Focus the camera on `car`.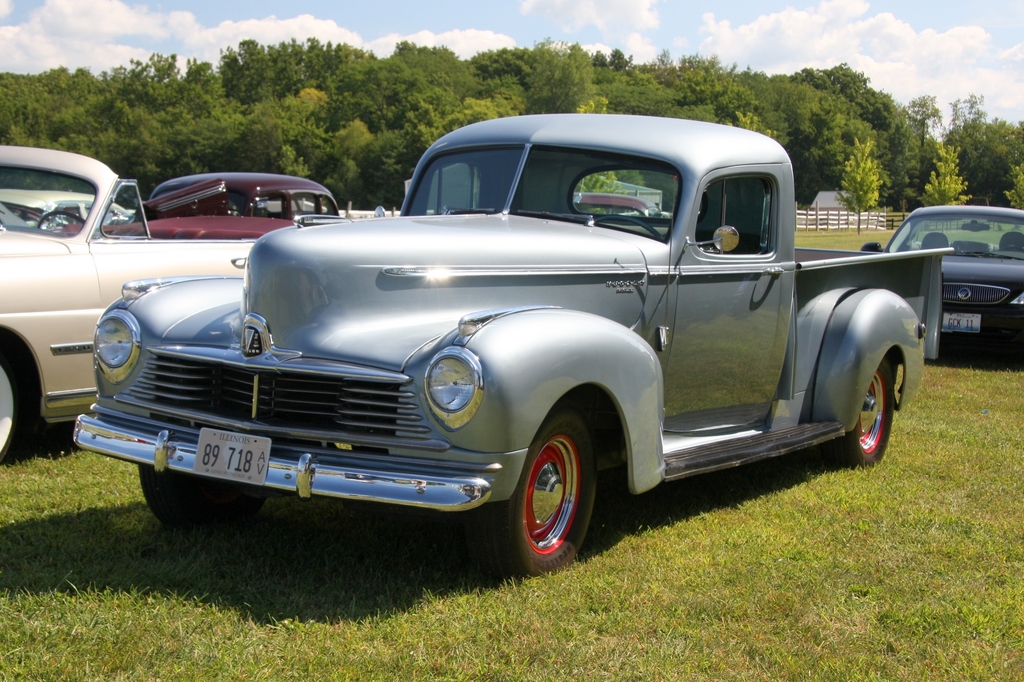
Focus region: 0/184/136/231.
